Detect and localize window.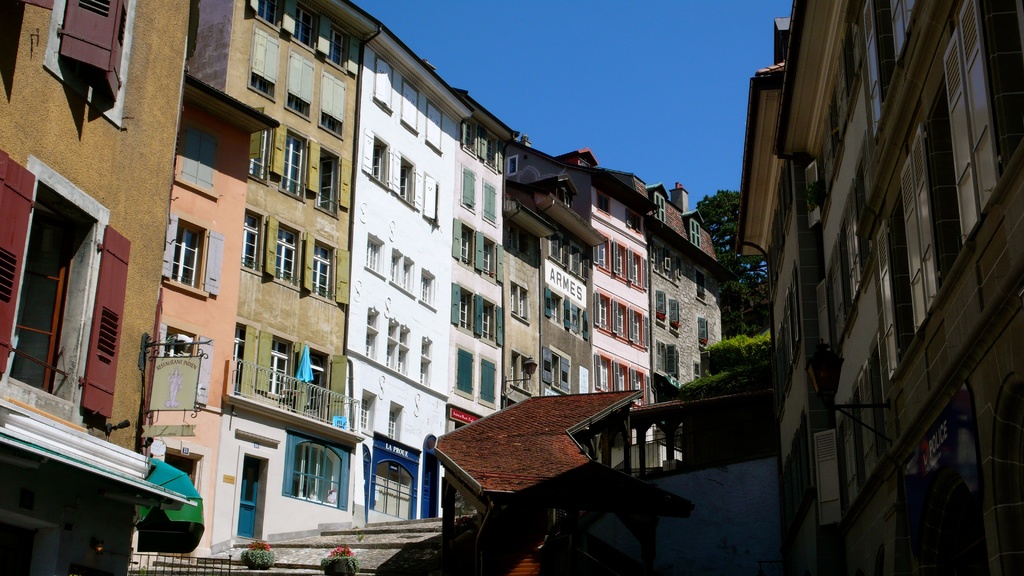
Localized at region(840, 408, 862, 506).
